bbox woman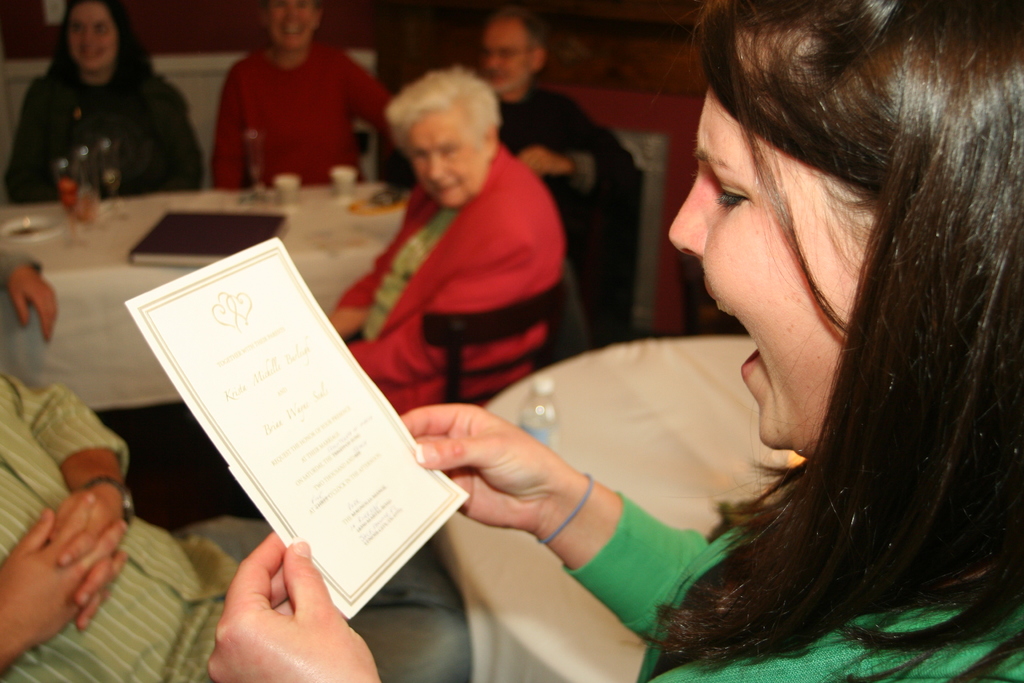
BBox(204, 0, 1023, 682)
